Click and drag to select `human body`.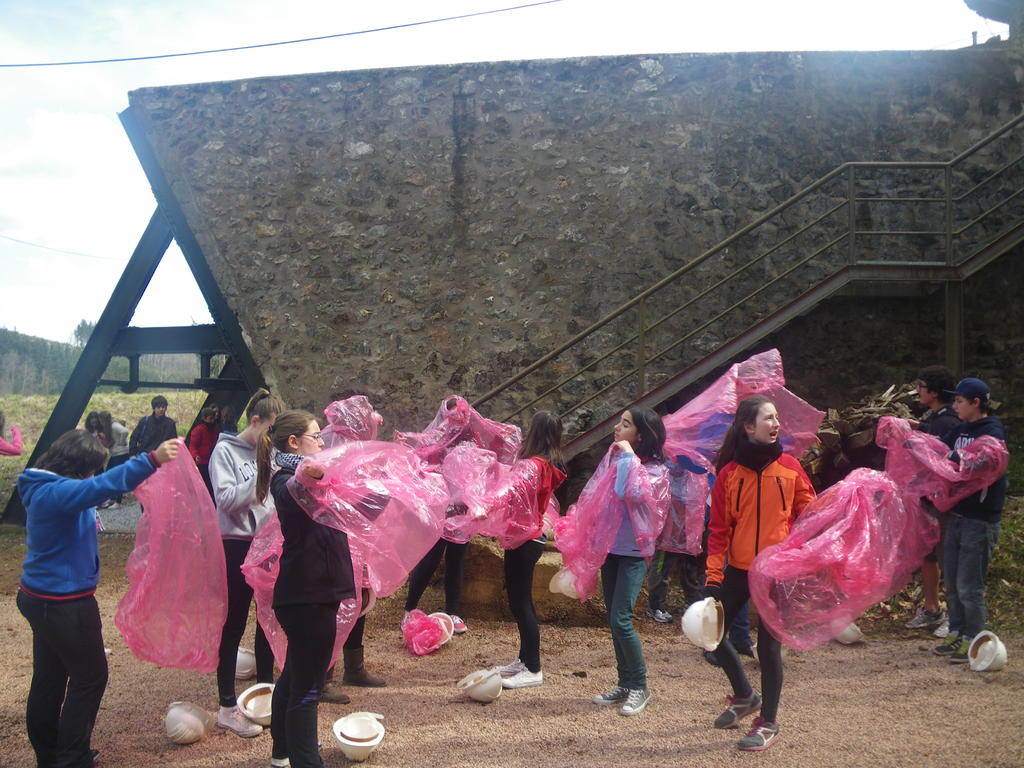
Selection: (567,440,668,717).
